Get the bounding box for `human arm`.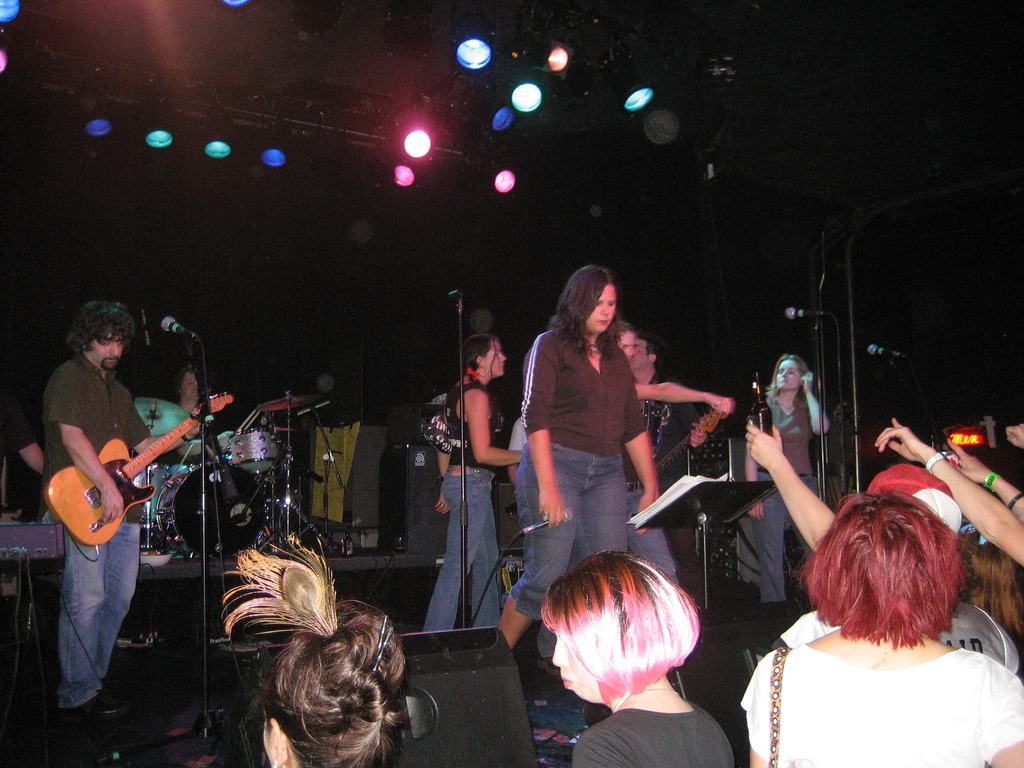
[left=464, top=388, right=527, bottom=464].
